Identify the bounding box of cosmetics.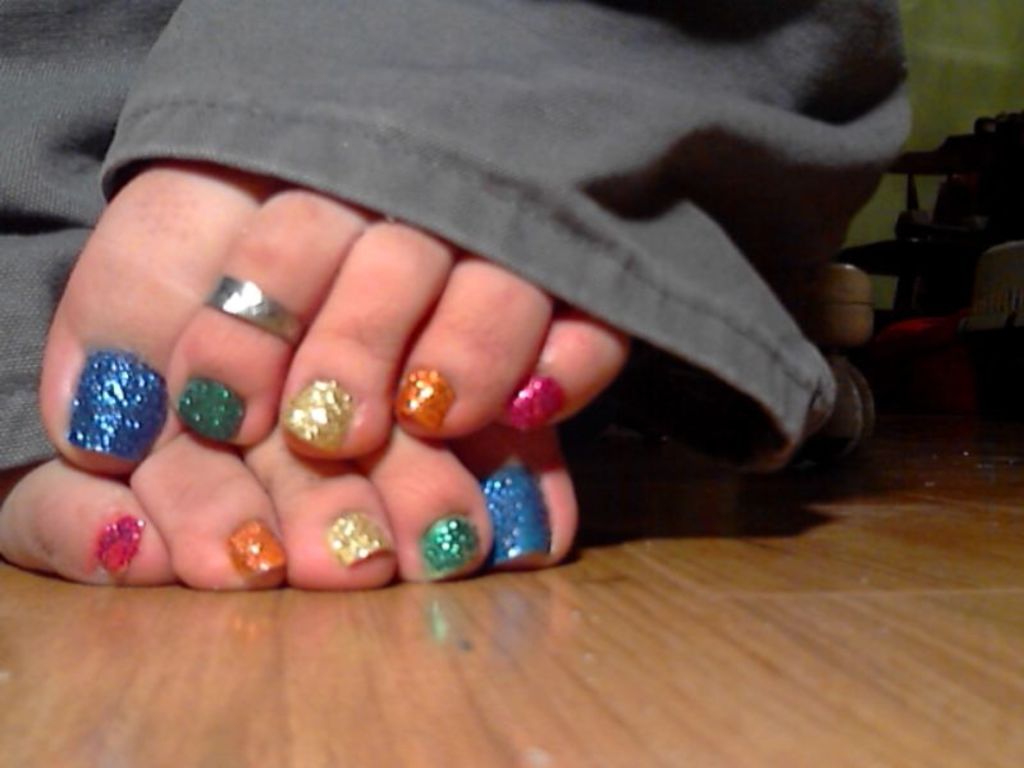
<box>51,314,164,468</box>.
